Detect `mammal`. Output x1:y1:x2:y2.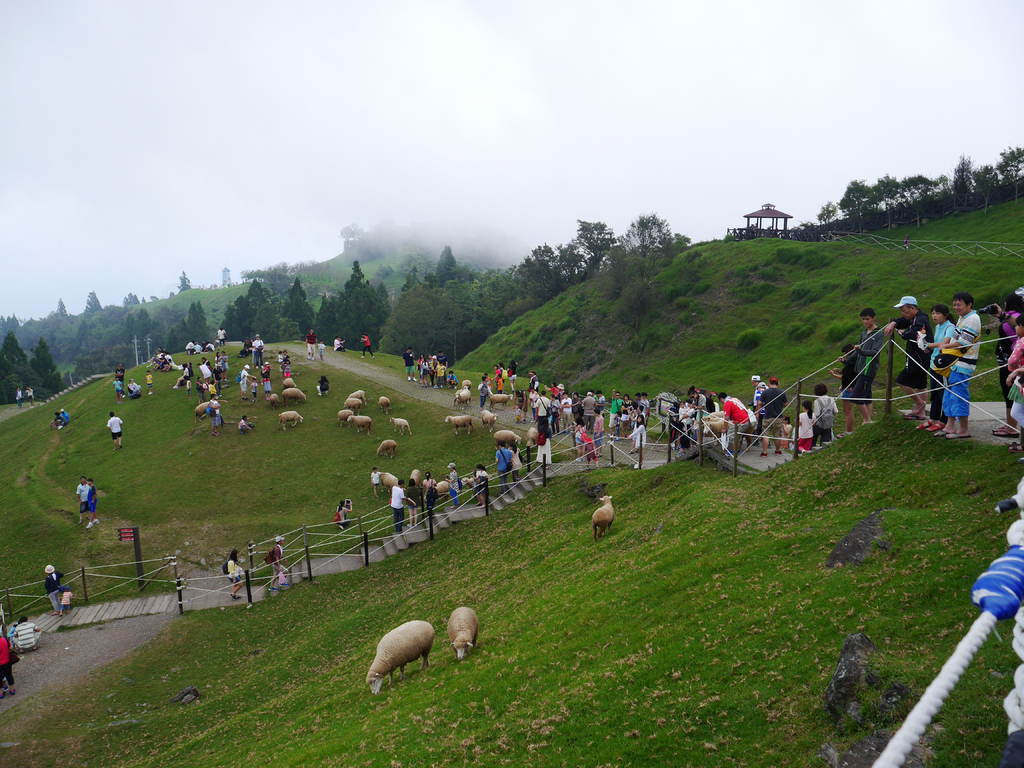
14:616:45:654.
